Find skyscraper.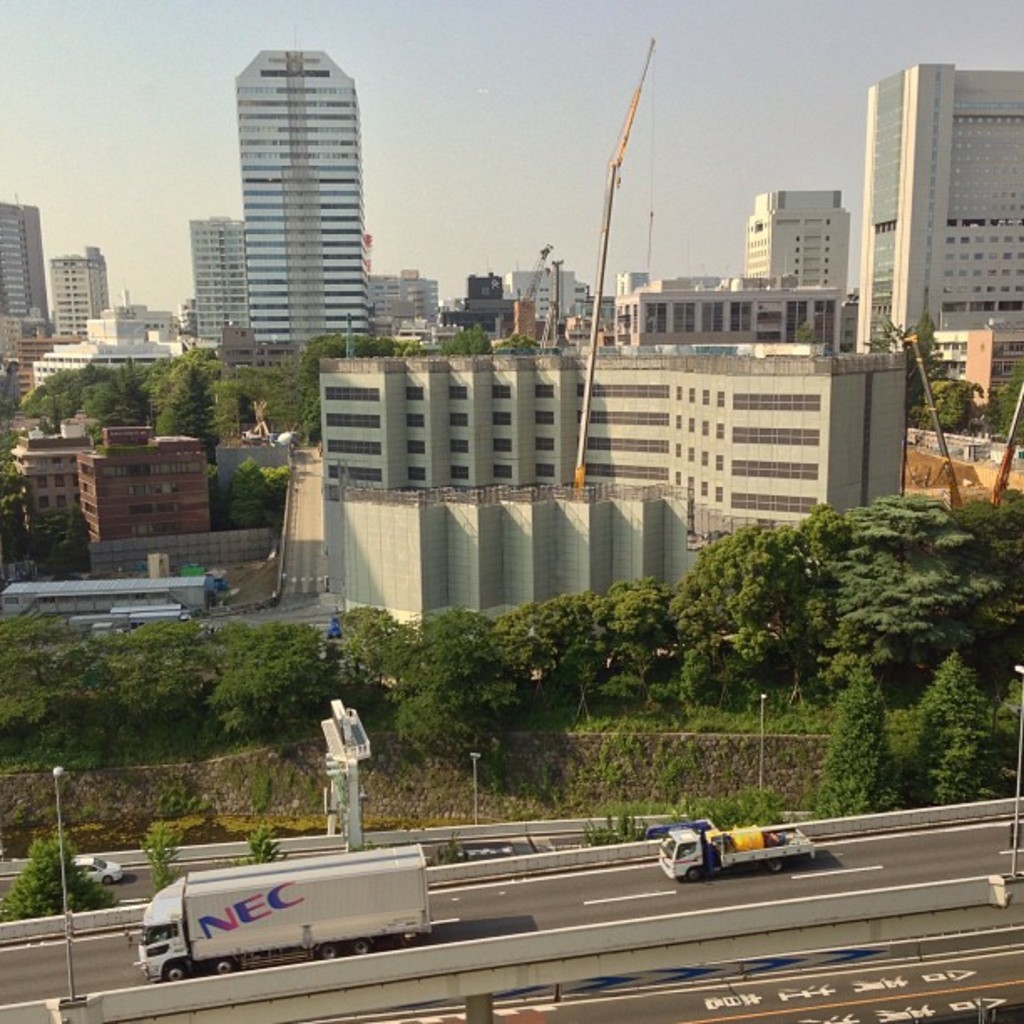
select_region(229, 49, 375, 350).
